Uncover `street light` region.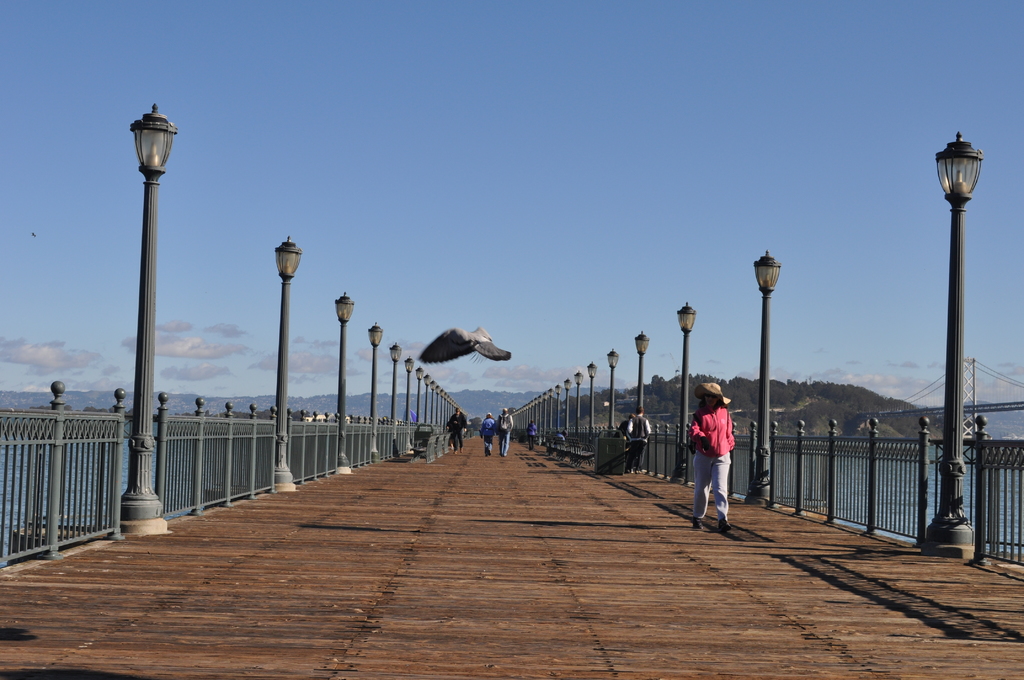
Uncovered: Rect(675, 303, 699, 460).
